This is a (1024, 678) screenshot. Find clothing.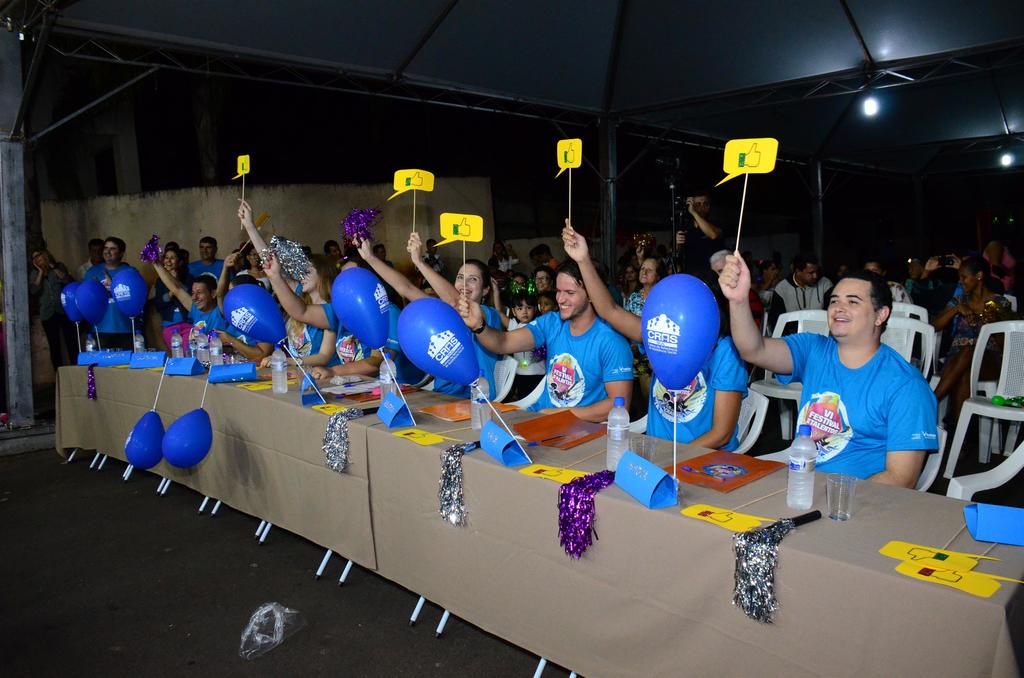
Bounding box: bbox=(643, 331, 748, 452).
